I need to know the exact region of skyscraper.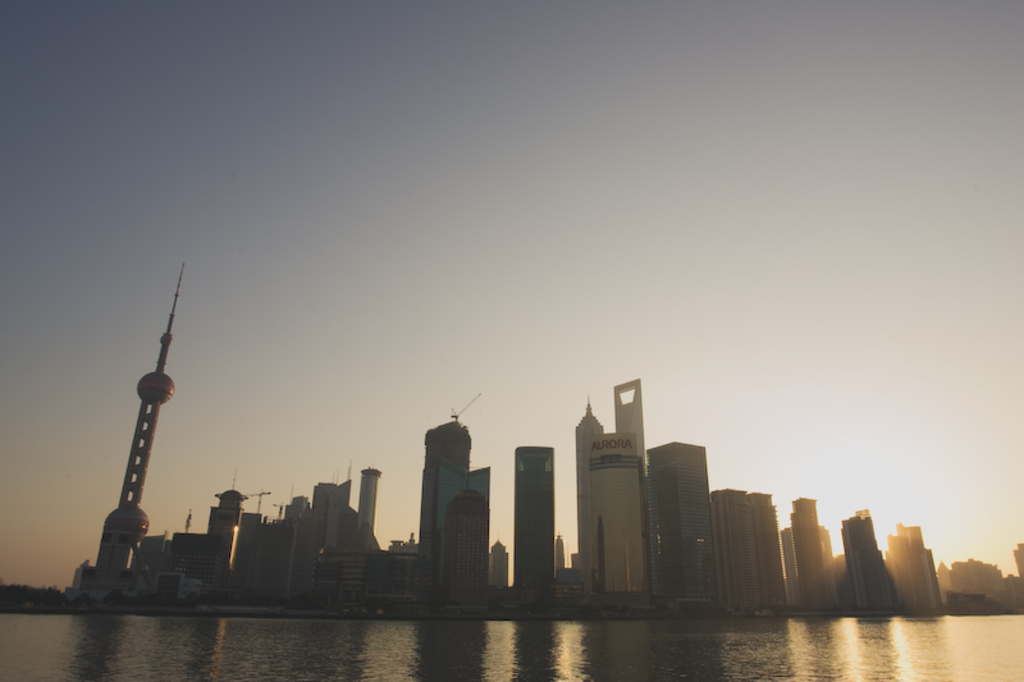
Region: (95,266,205,581).
